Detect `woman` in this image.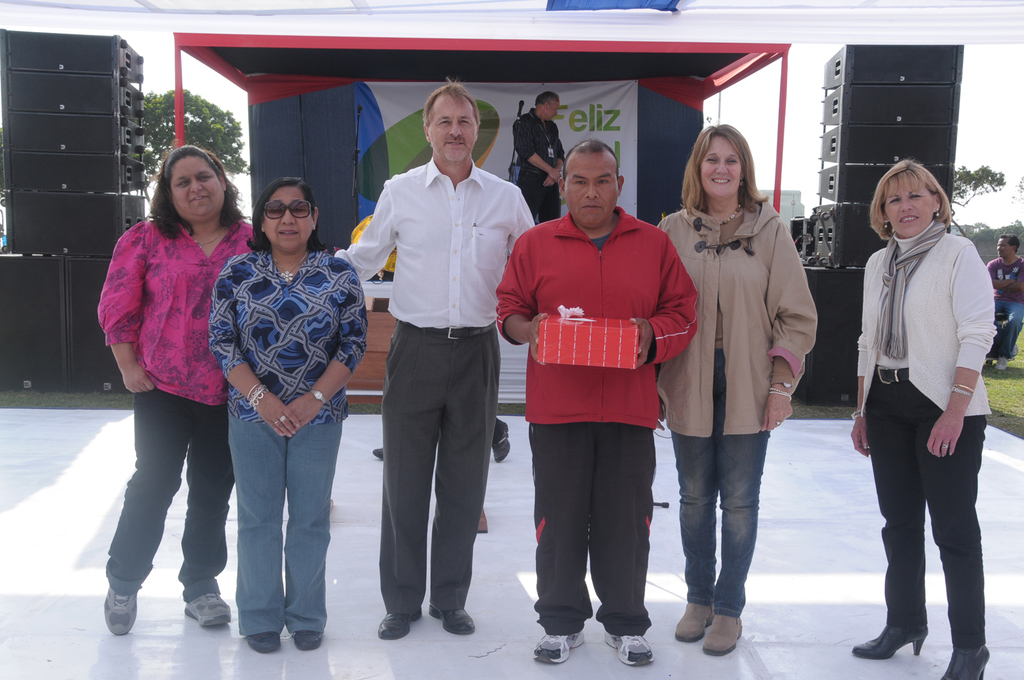
Detection: BBox(845, 154, 993, 679).
